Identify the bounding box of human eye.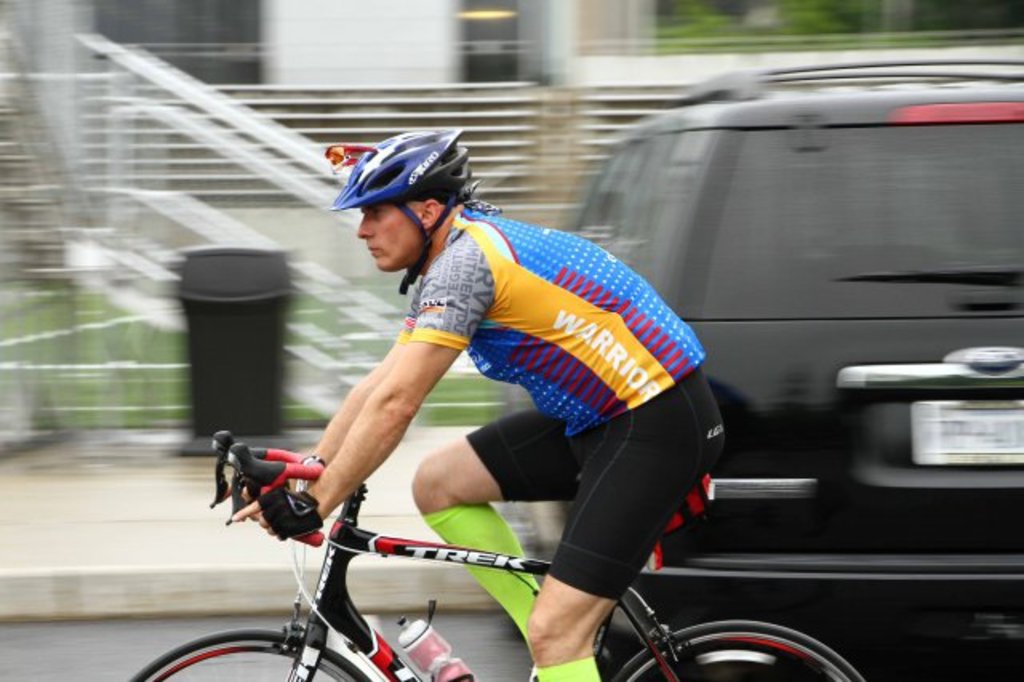
pyautogui.locateOnScreen(371, 203, 387, 216).
